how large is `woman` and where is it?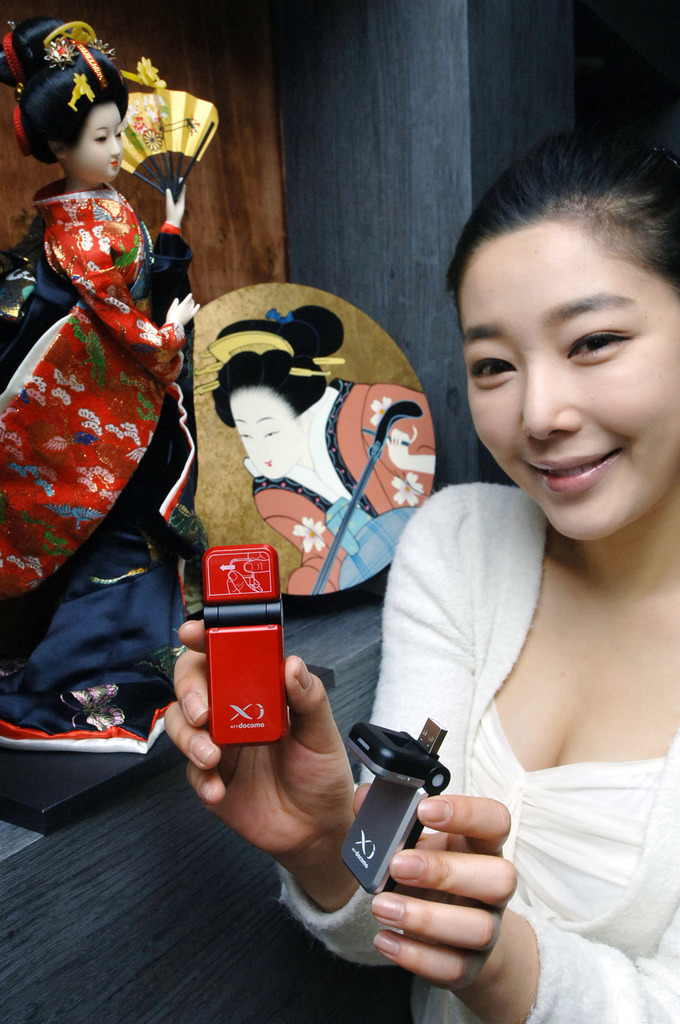
Bounding box: box(163, 120, 679, 1023).
